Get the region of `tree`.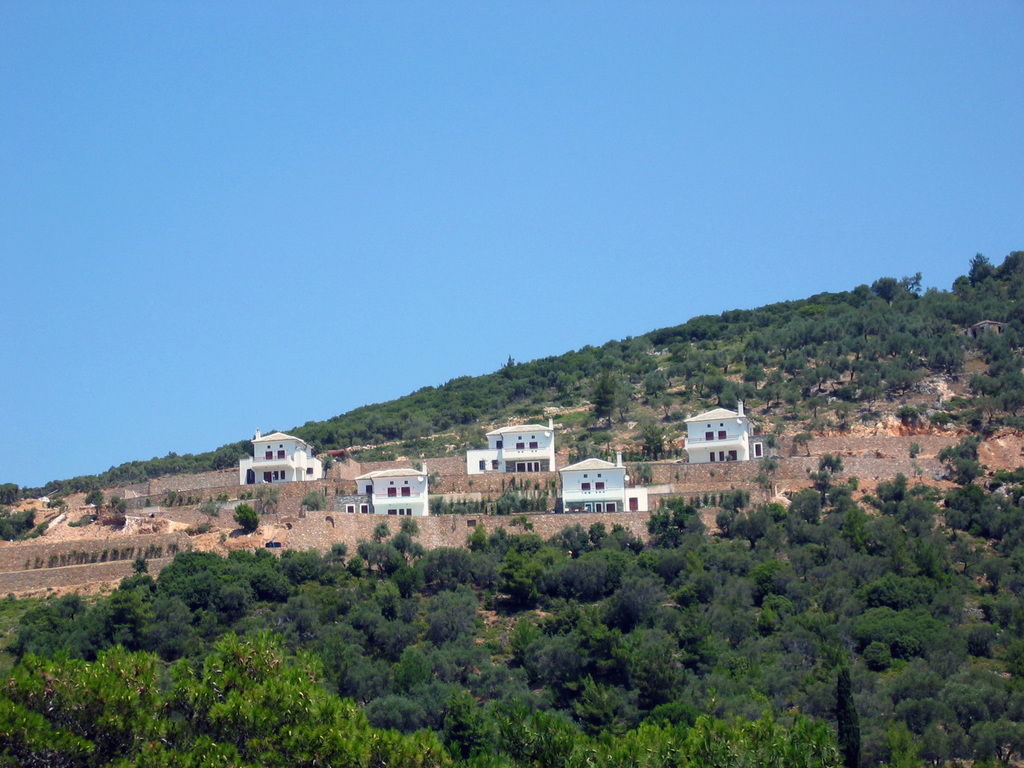
bbox(228, 502, 260, 535).
